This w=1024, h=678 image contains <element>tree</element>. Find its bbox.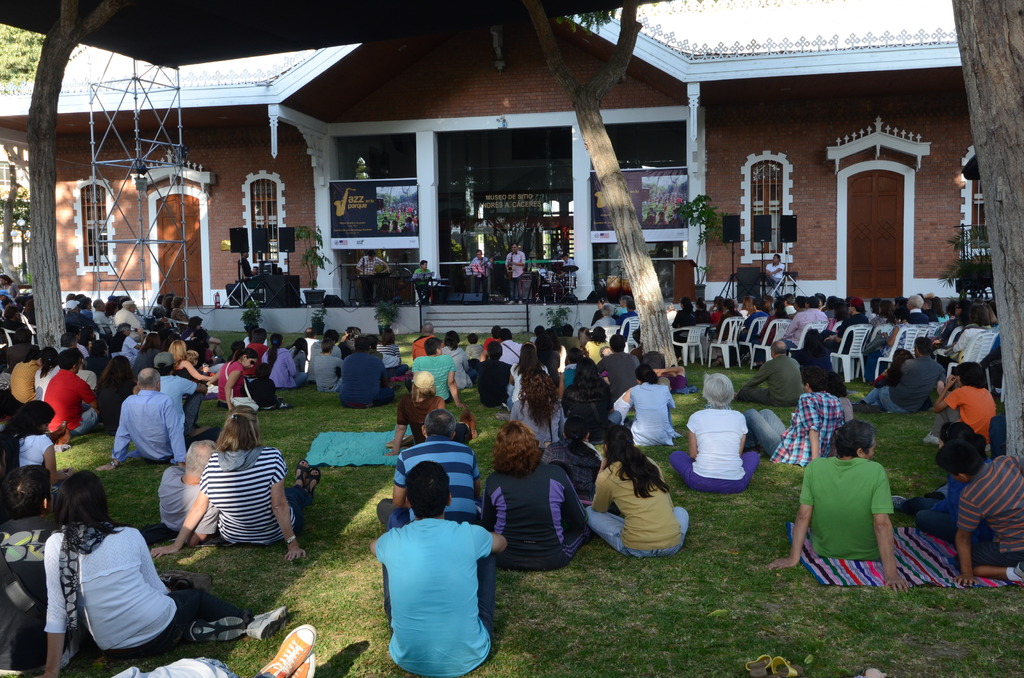
left=957, top=3, right=1020, bottom=454.
